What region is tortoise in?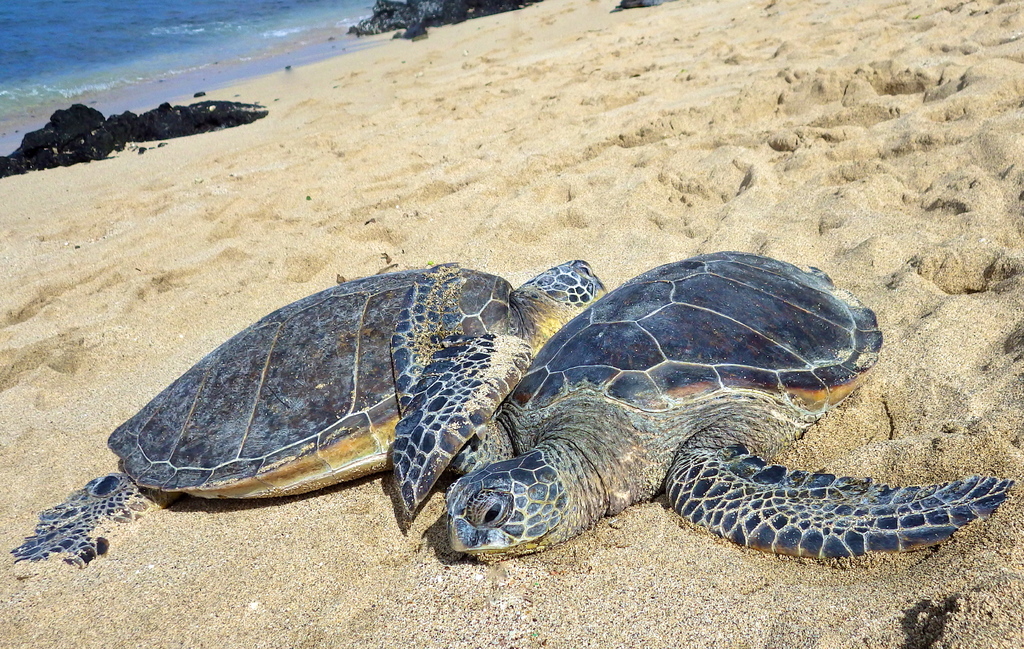
Rect(448, 251, 1019, 561).
